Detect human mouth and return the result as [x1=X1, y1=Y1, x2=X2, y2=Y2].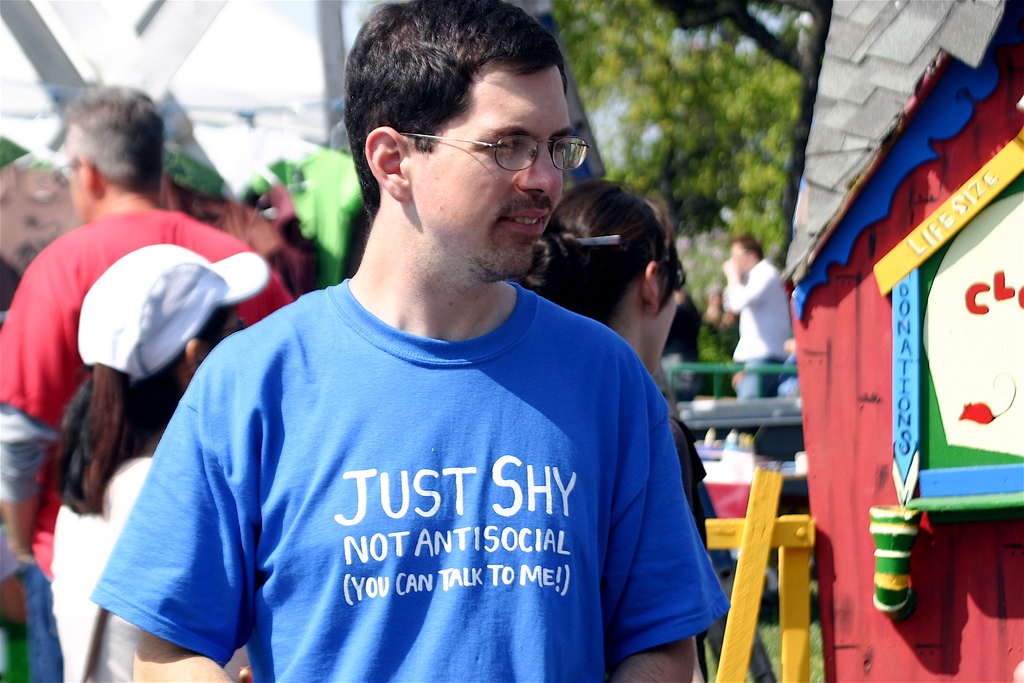
[x1=502, y1=210, x2=548, y2=233].
